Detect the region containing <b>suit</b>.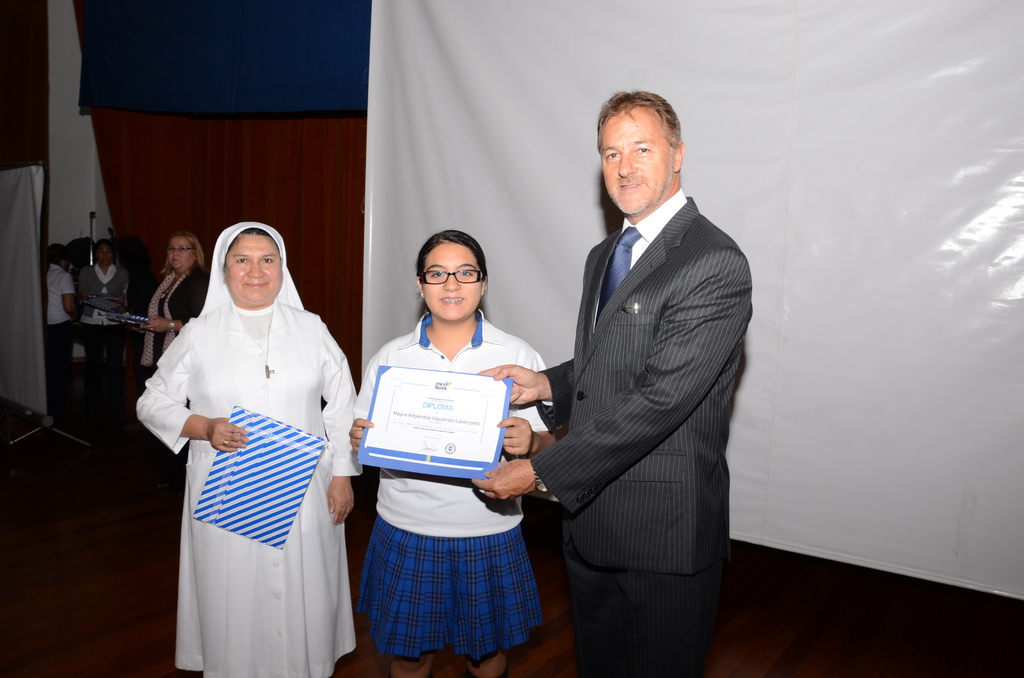
(x1=536, y1=149, x2=741, y2=654).
